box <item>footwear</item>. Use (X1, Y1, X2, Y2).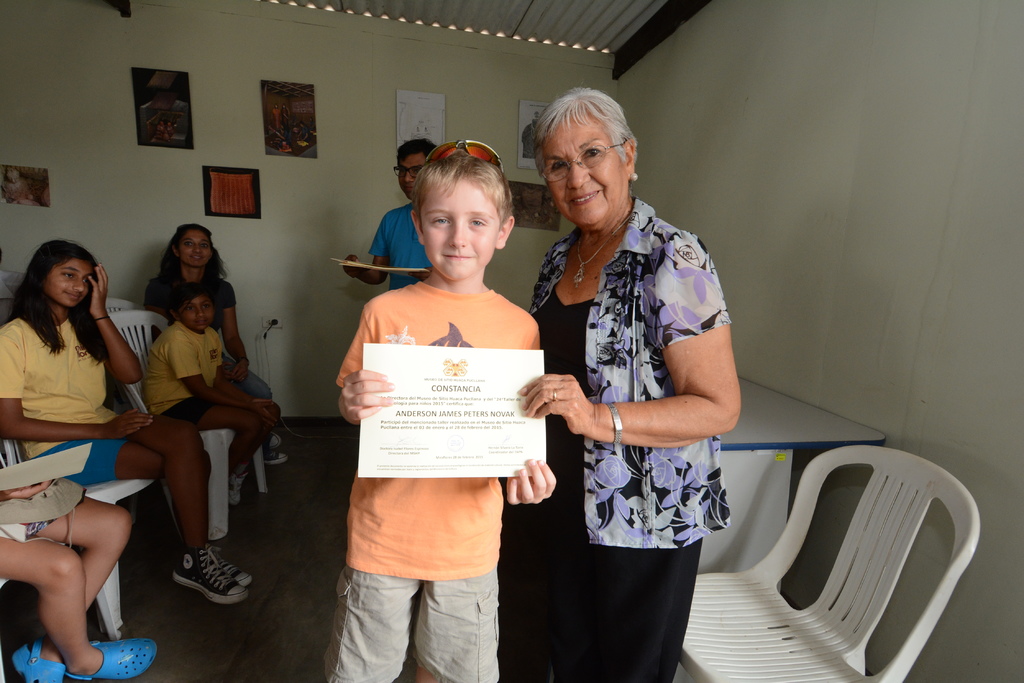
(227, 463, 250, 511).
